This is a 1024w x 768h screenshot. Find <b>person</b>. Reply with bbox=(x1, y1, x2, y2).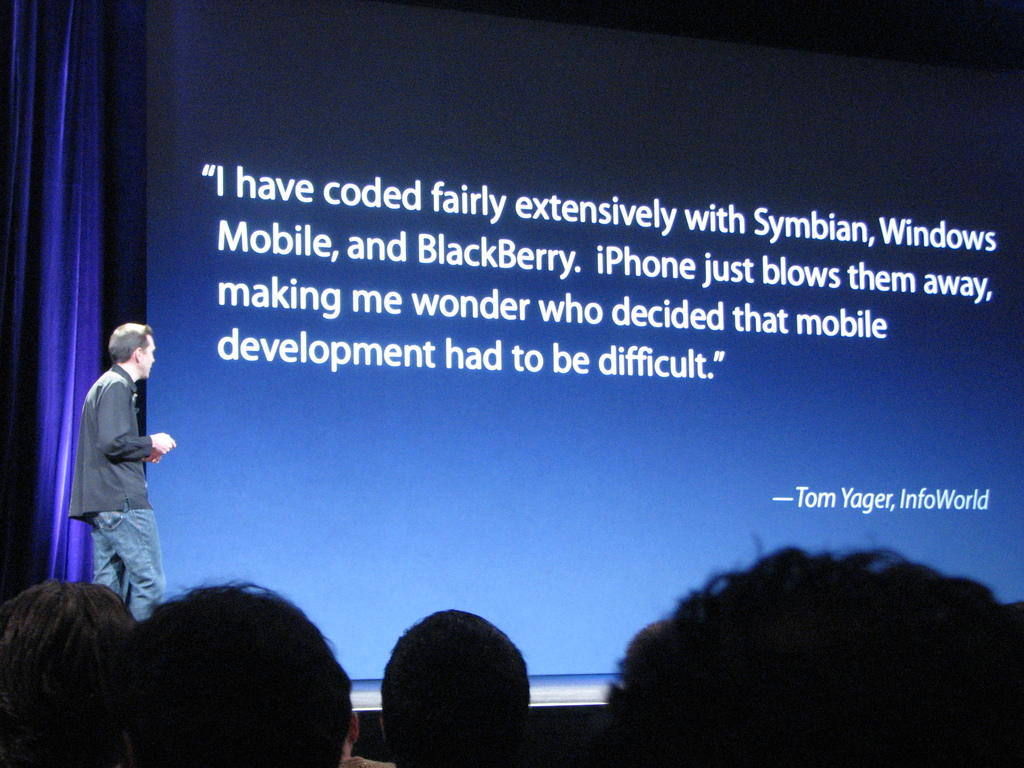
bbox=(0, 573, 140, 767).
